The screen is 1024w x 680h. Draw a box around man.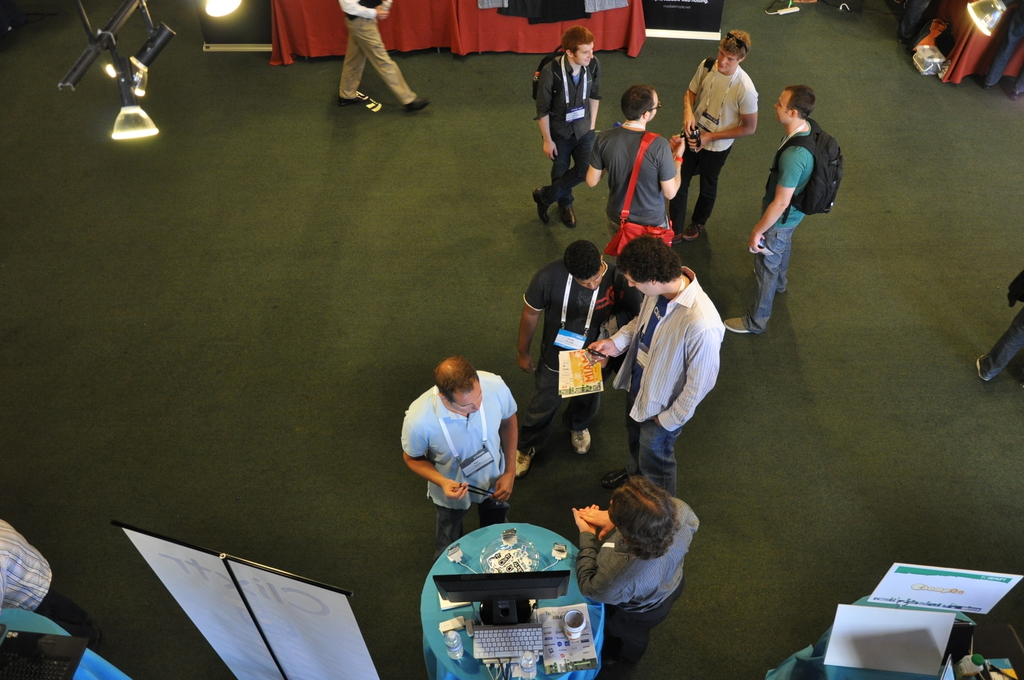
bbox(676, 26, 760, 240).
